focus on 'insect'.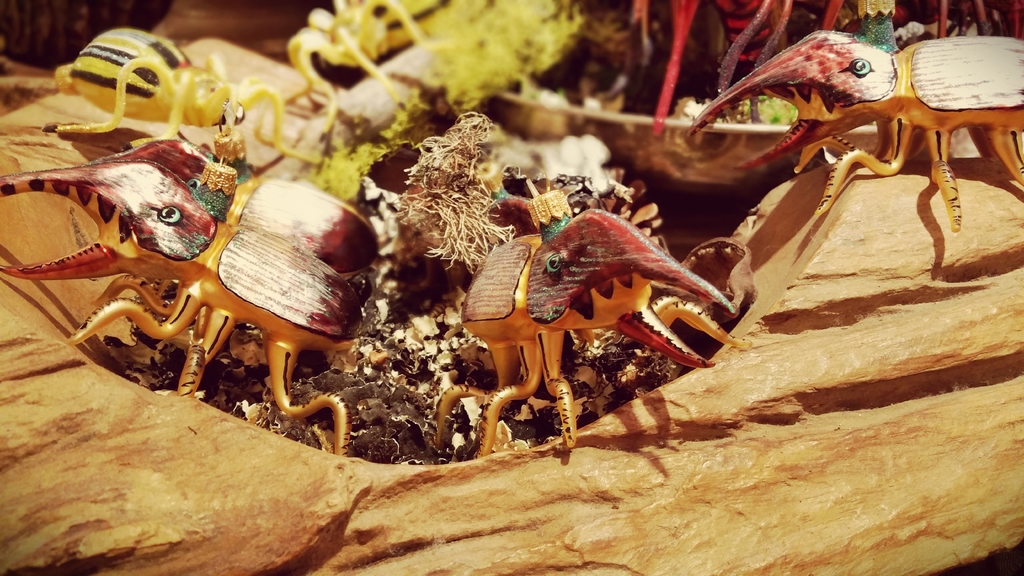
Focused at {"x1": 687, "y1": 0, "x2": 1023, "y2": 232}.
